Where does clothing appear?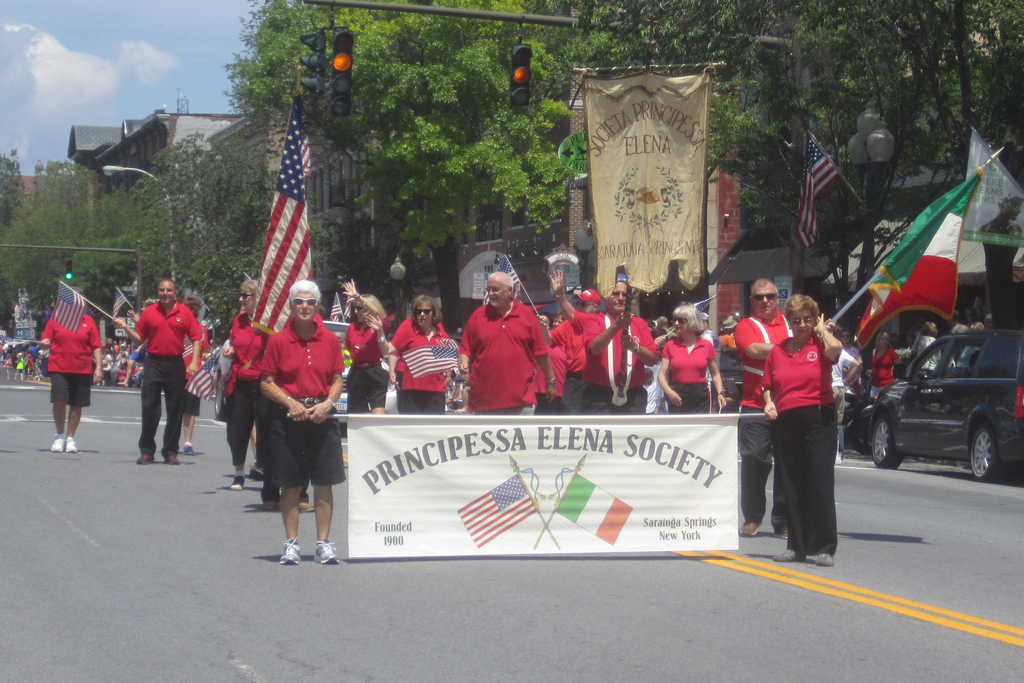
Appears at 735,311,801,529.
